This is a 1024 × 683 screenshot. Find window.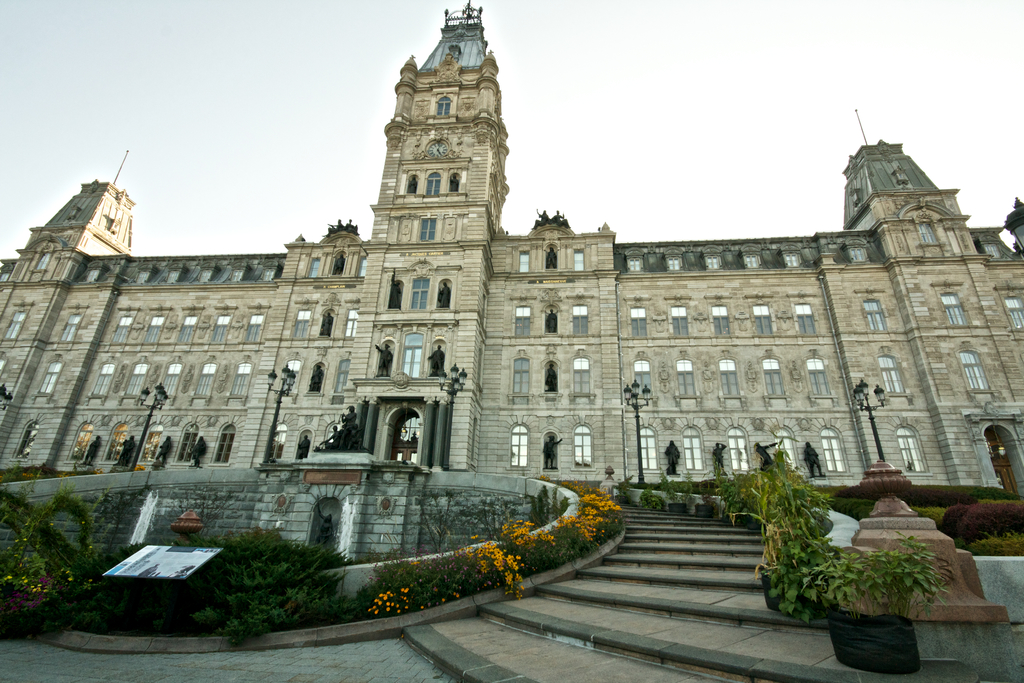
Bounding box: <box>211,420,234,459</box>.
